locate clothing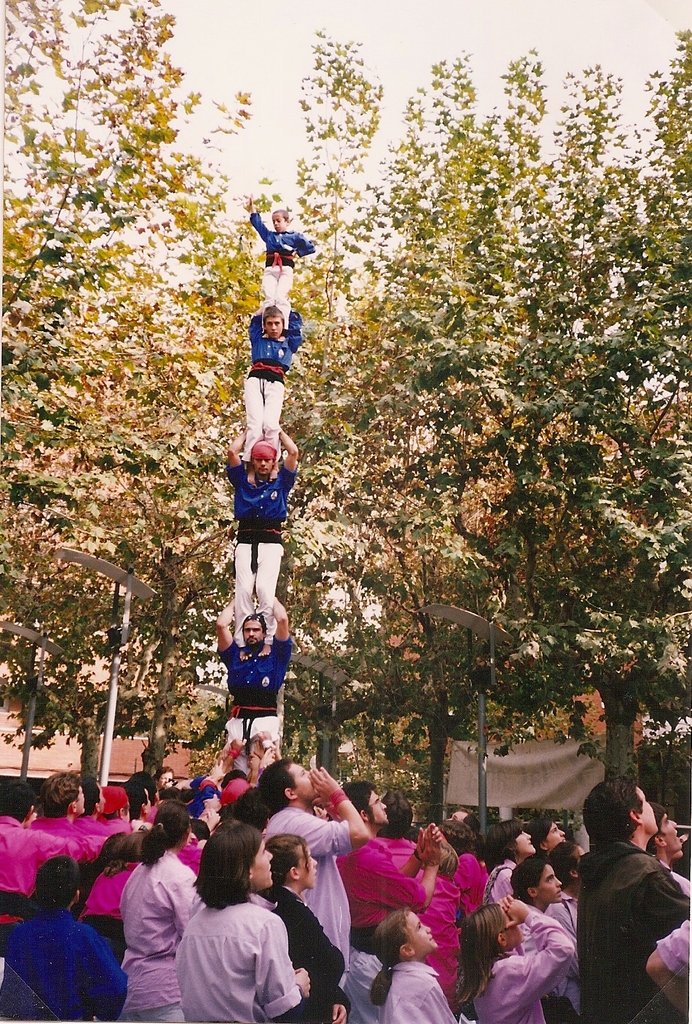
<region>118, 851, 208, 1023</region>
